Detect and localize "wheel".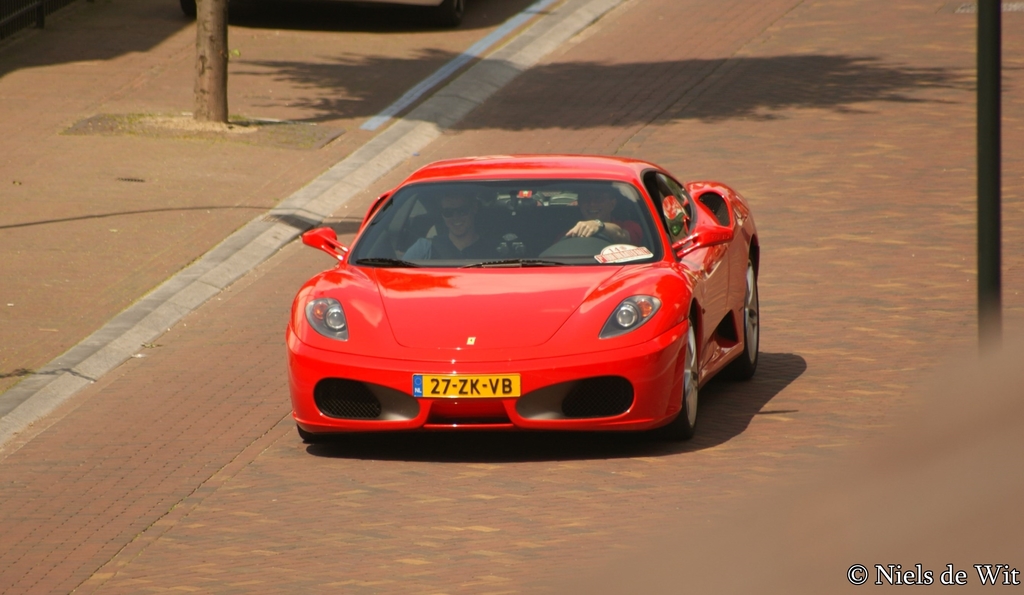
Localized at [559, 234, 610, 237].
